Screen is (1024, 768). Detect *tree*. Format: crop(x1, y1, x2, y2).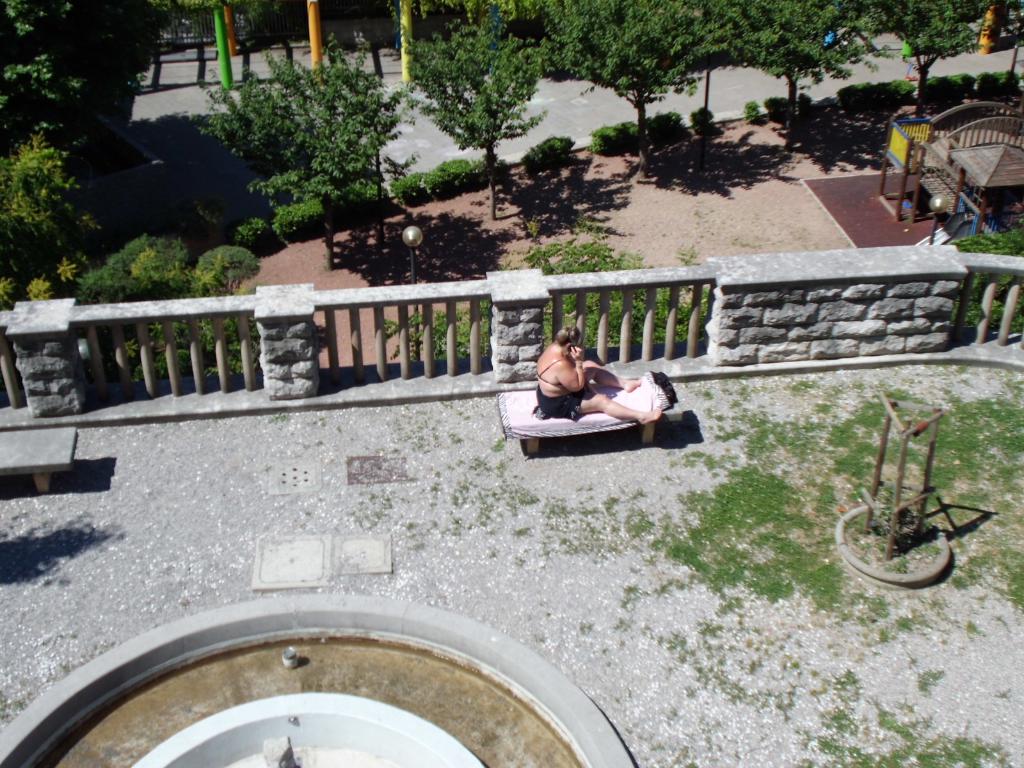
crop(703, 0, 890, 129).
